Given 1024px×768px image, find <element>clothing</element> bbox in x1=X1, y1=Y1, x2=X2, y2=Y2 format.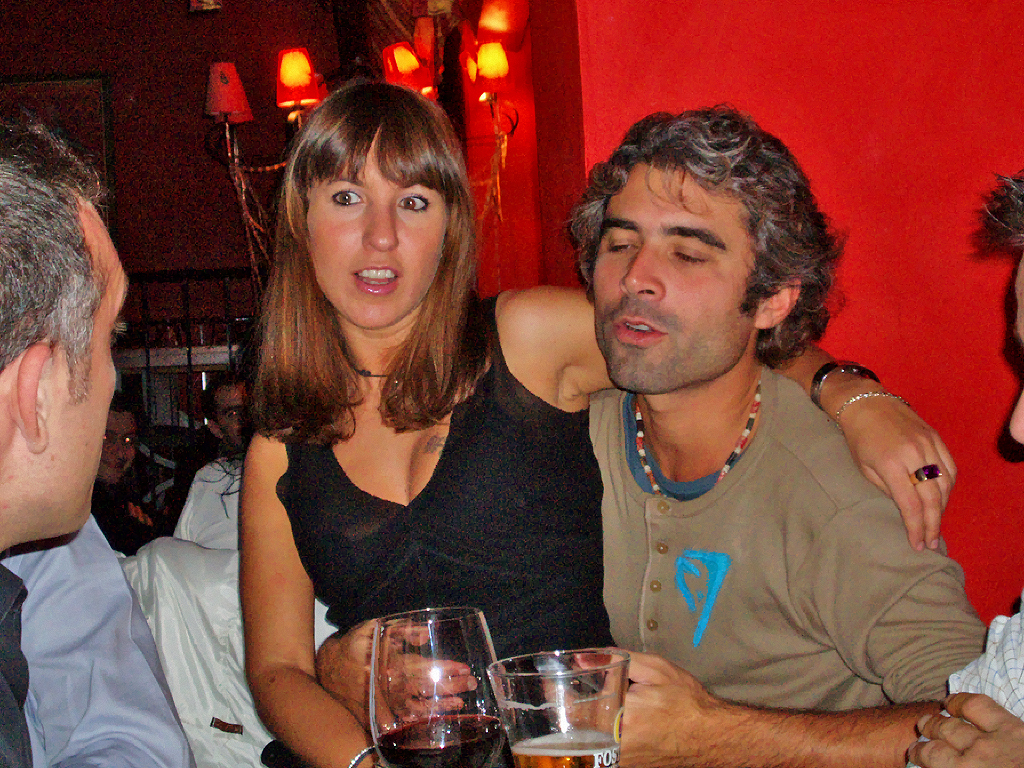
x1=902, y1=598, x2=1023, y2=767.
